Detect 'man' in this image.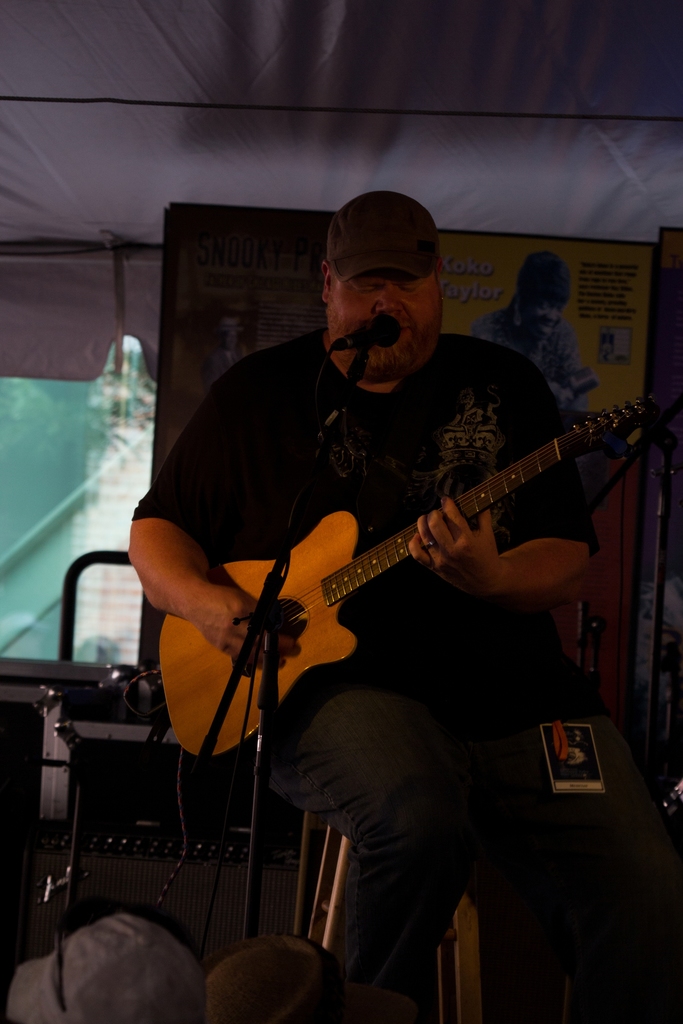
Detection: [x1=121, y1=188, x2=598, y2=1023].
